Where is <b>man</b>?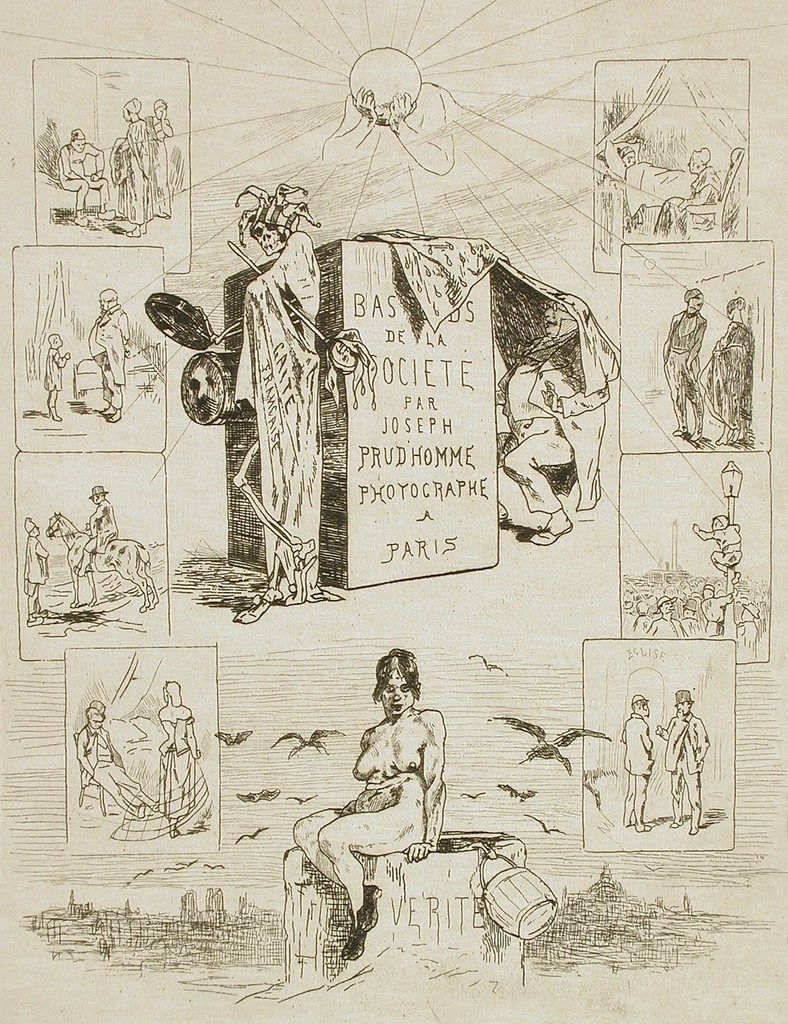
x1=73, y1=698, x2=161, y2=819.
